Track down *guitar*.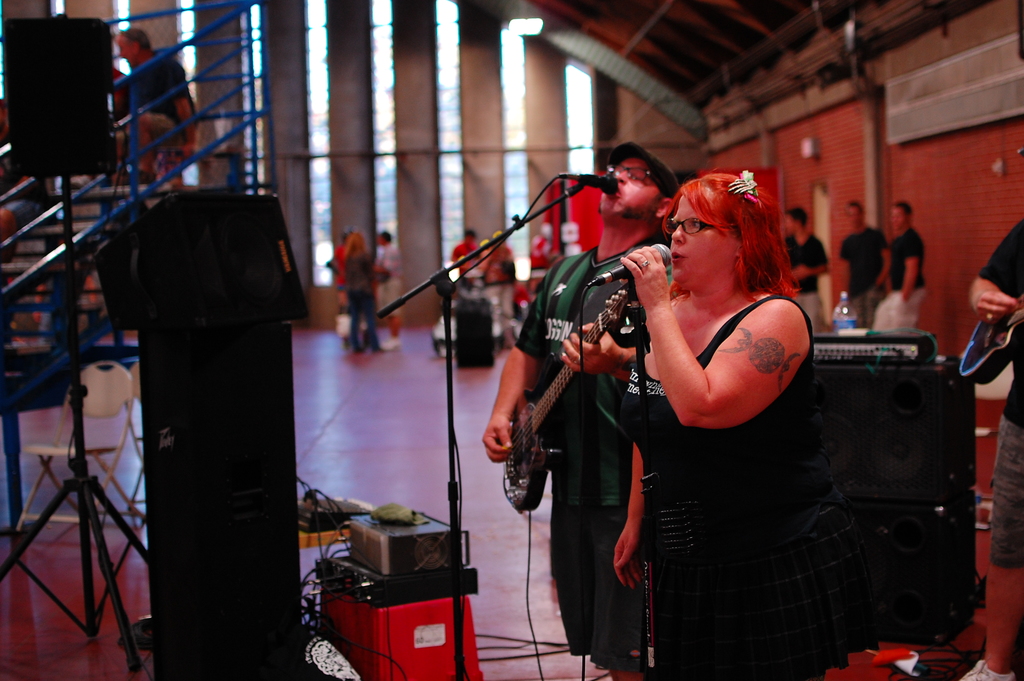
Tracked to region(952, 296, 1021, 389).
